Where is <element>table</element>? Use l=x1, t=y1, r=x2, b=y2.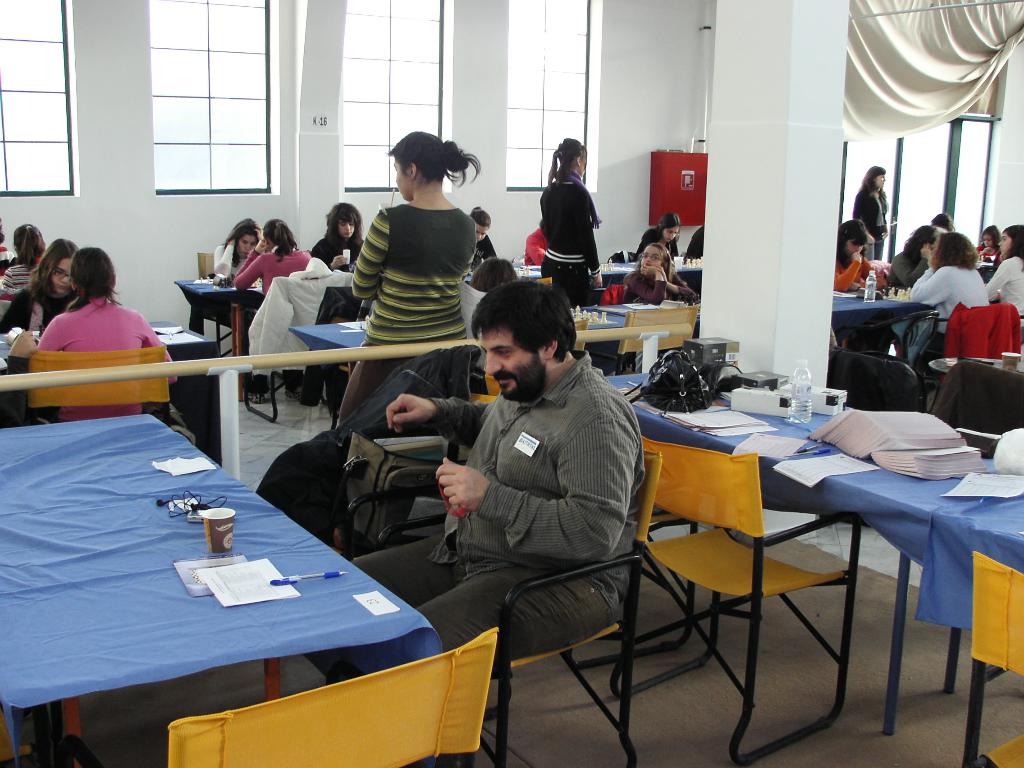
l=601, t=375, r=1023, b=688.
